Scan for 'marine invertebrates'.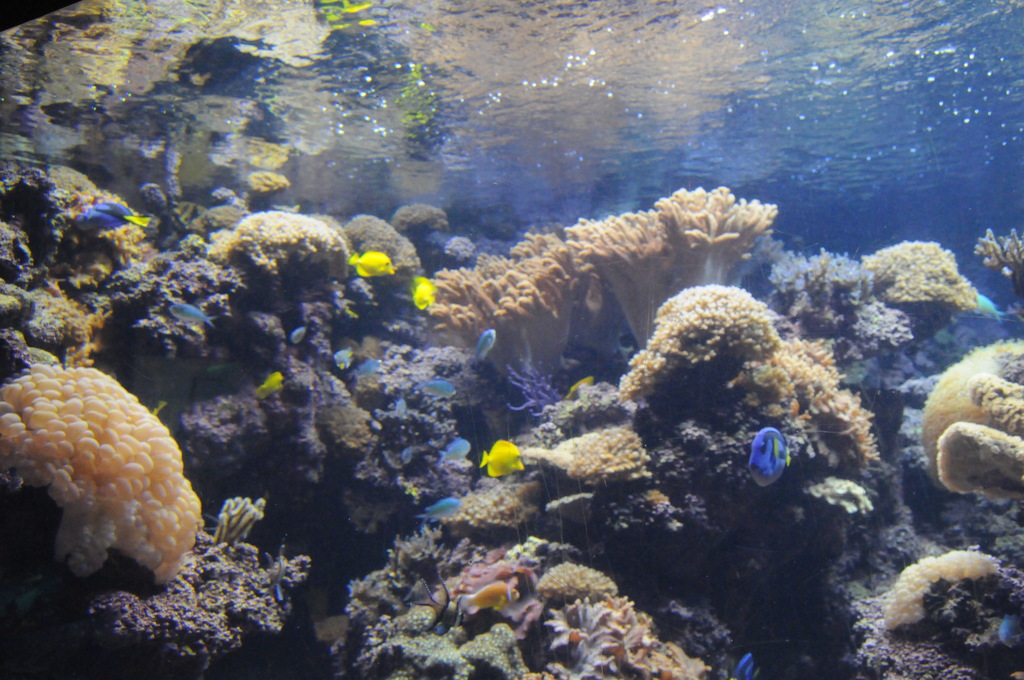
Scan result: {"left": 972, "top": 215, "right": 1023, "bottom": 311}.
